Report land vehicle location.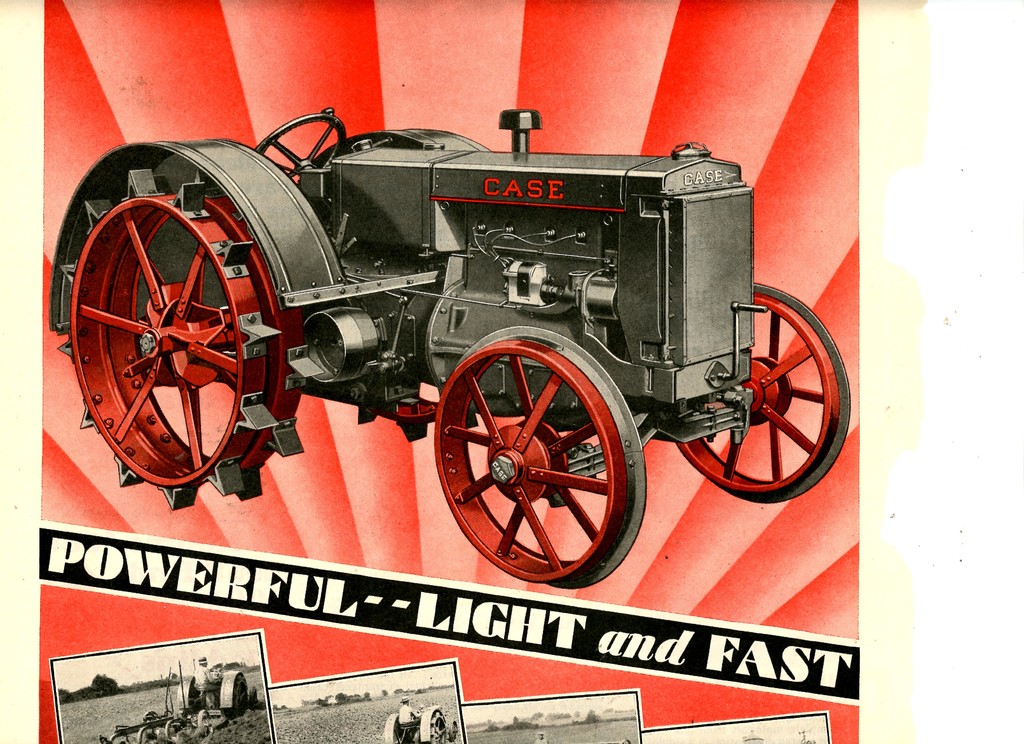
Report: (6, 105, 881, 582).
